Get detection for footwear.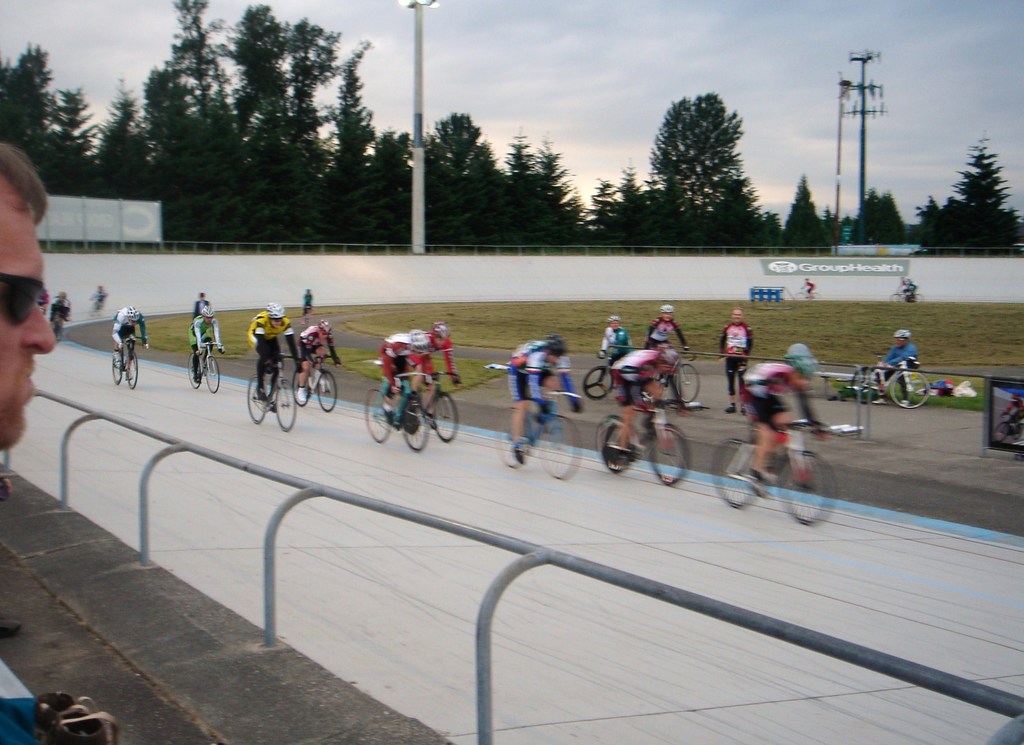
Detection: pyautogui.locateOnScreen(745, 465, 774, 482).
